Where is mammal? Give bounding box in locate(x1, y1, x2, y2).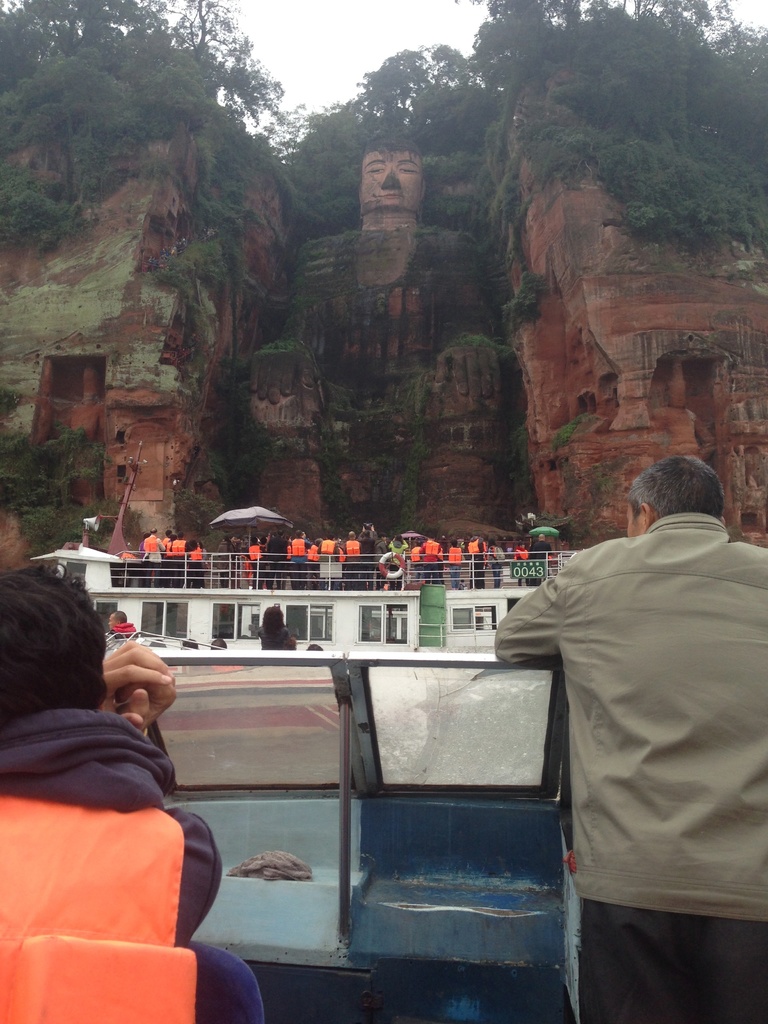
locate(0, 567, 224, 1022).
